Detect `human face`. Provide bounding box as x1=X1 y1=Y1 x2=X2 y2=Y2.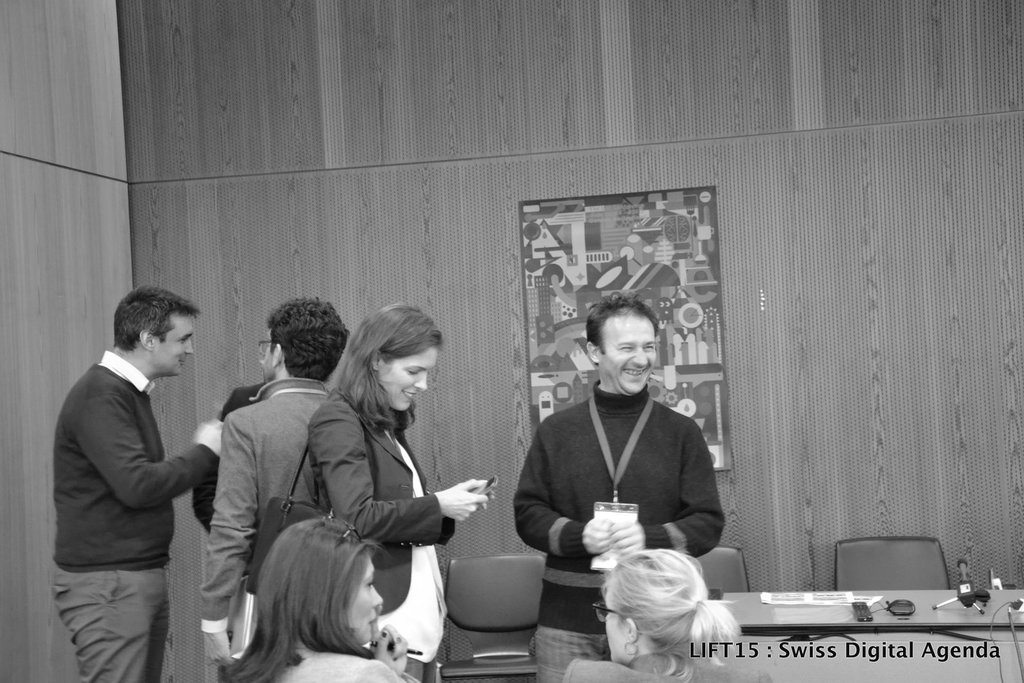
x1=604 y1=597 x2=628 y2=661.
